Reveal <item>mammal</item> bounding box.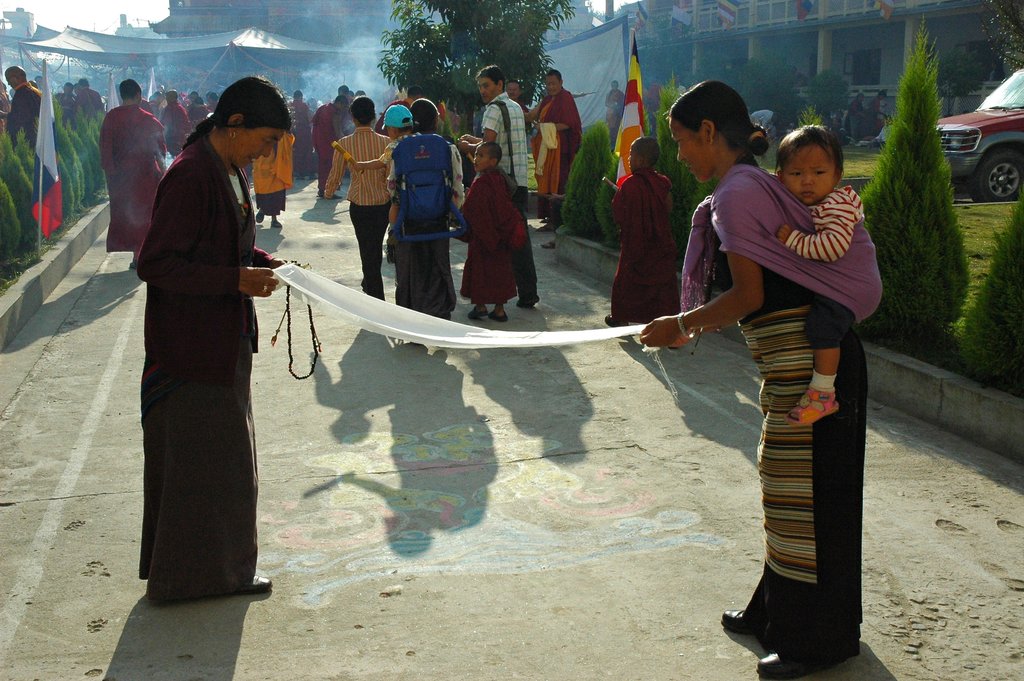
Revealed: left=335, top=92, right=395, bottom=301.
